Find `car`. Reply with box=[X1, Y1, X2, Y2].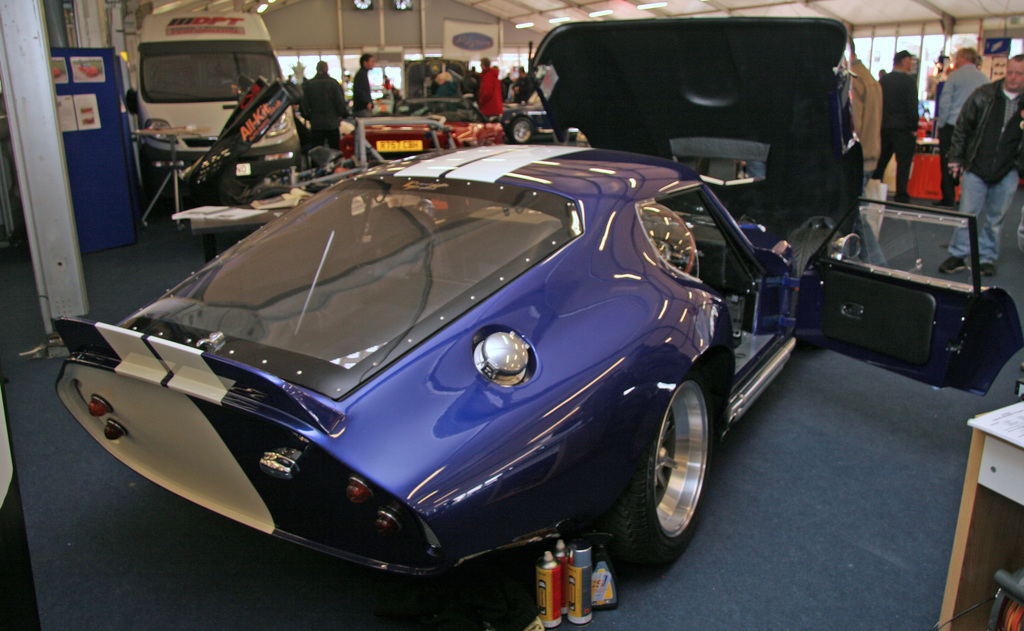
box=[51, 17, 1022, 583].
